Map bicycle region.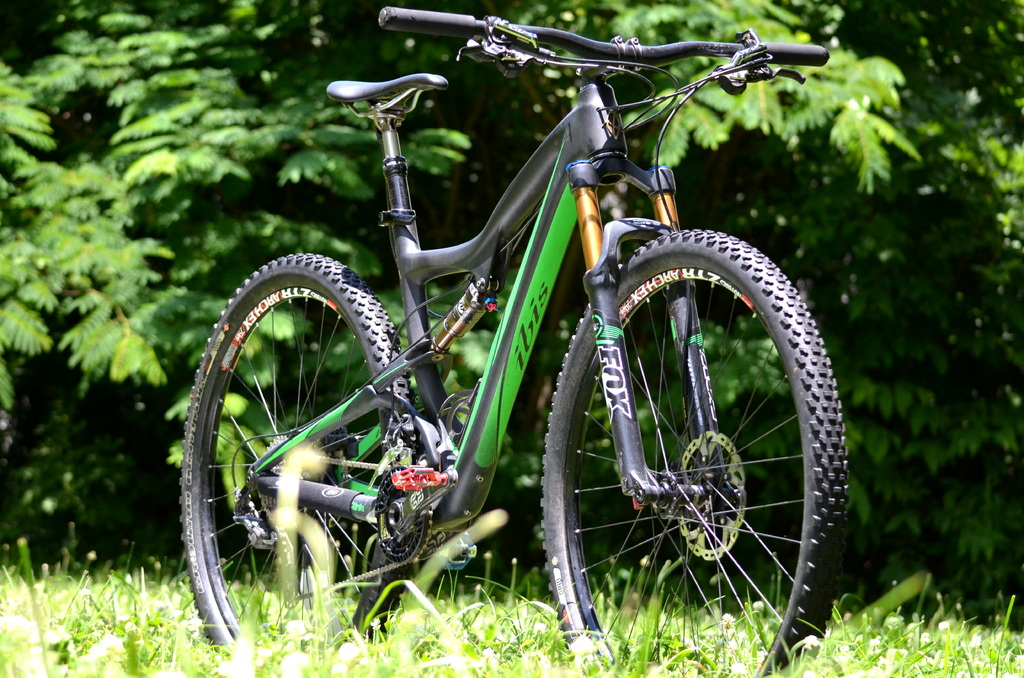
Mapped to 170 22 863 666.
